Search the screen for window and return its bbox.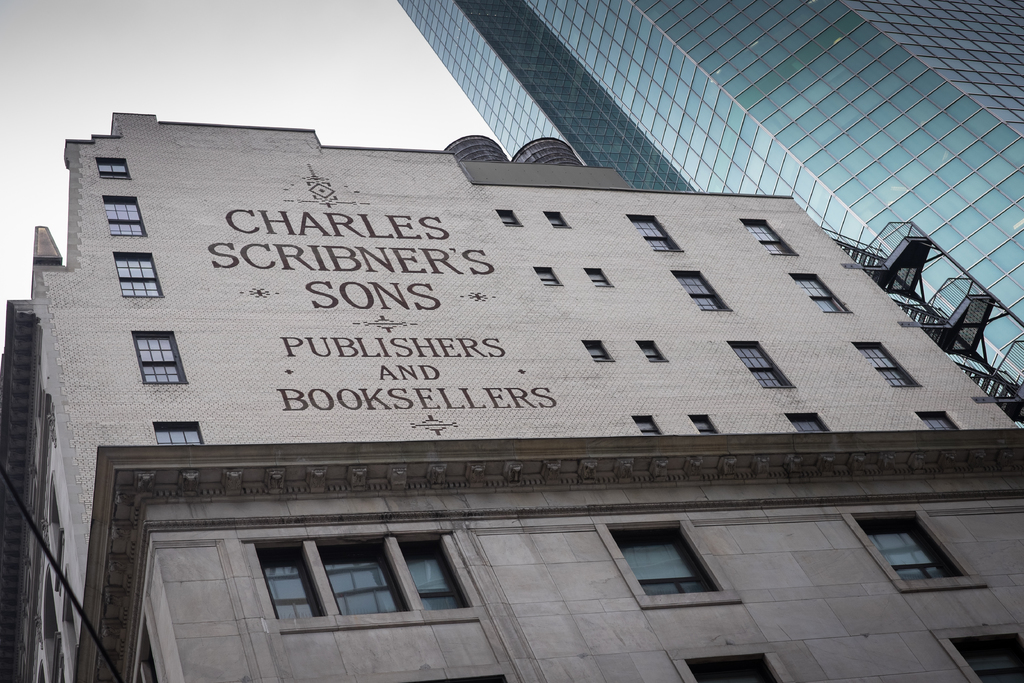
Found: <box>100,158,129,177</box>.
